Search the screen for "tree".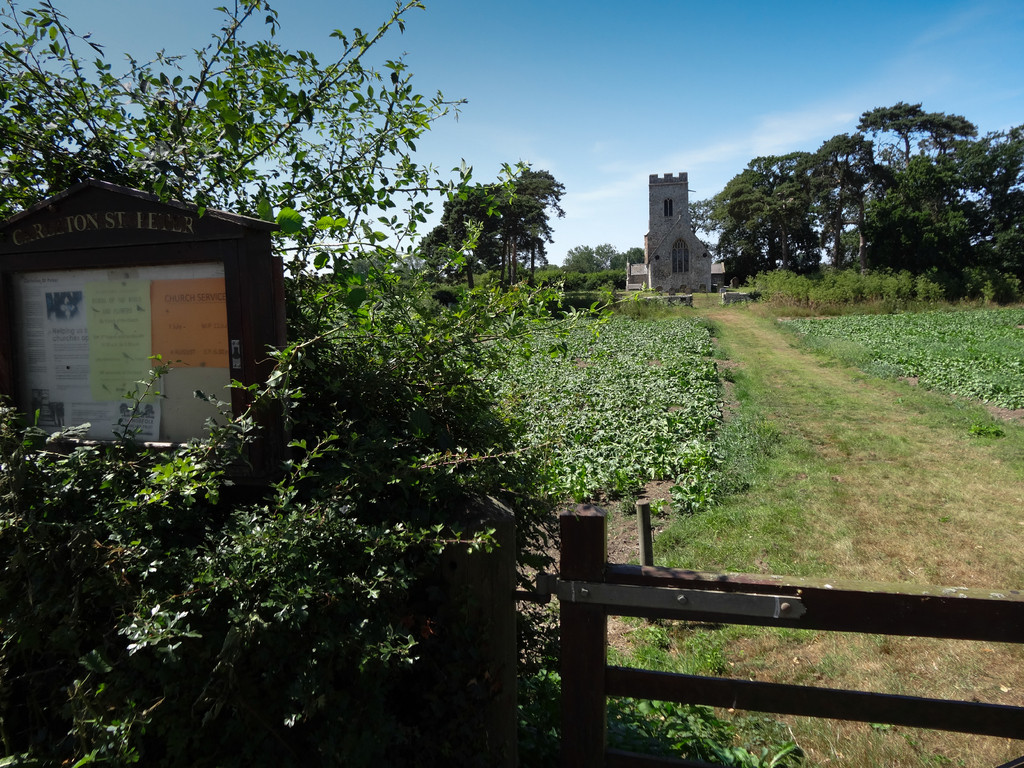
Found at <bbox>0, 0, 673, 767</bbox>.
